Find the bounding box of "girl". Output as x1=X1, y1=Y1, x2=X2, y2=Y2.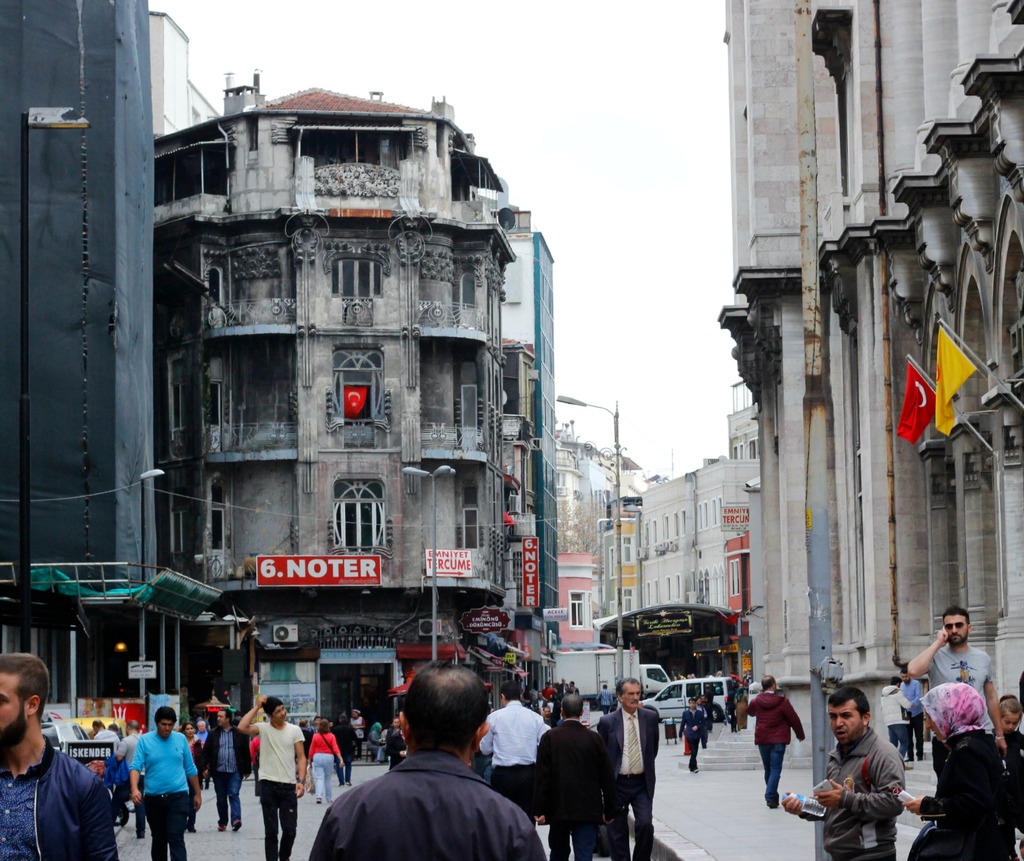
x1=309, y1=717, x2=343, y2=803.
